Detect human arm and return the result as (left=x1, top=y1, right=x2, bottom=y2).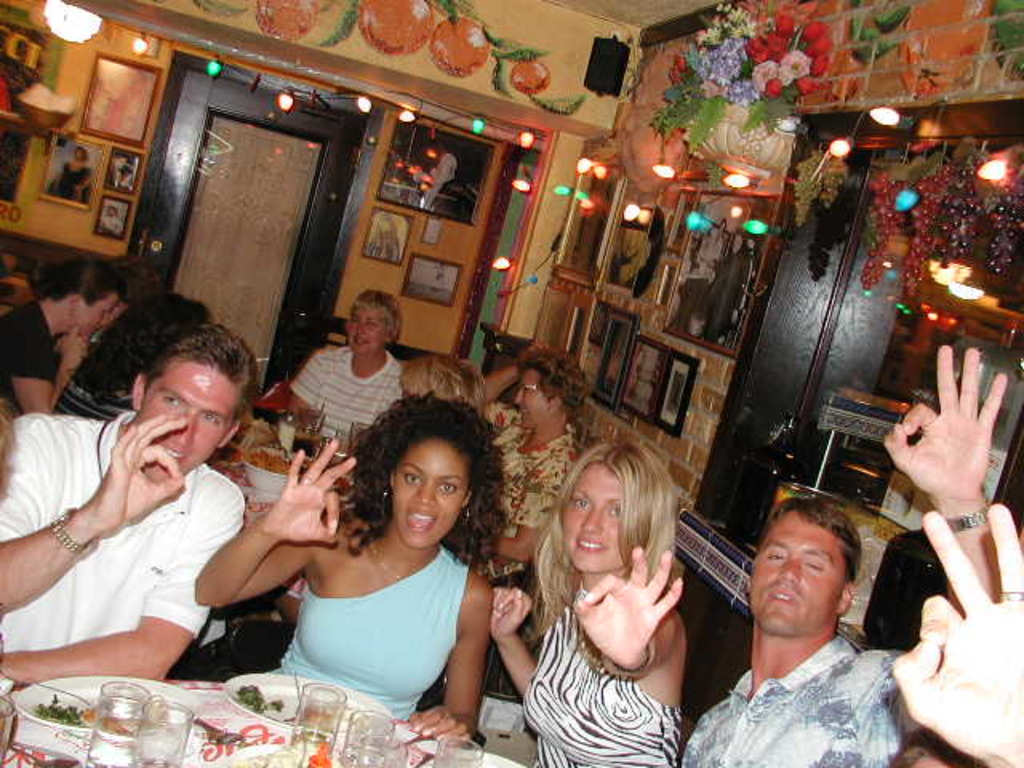
(left=483, top=450, right=570, bottom=563).
